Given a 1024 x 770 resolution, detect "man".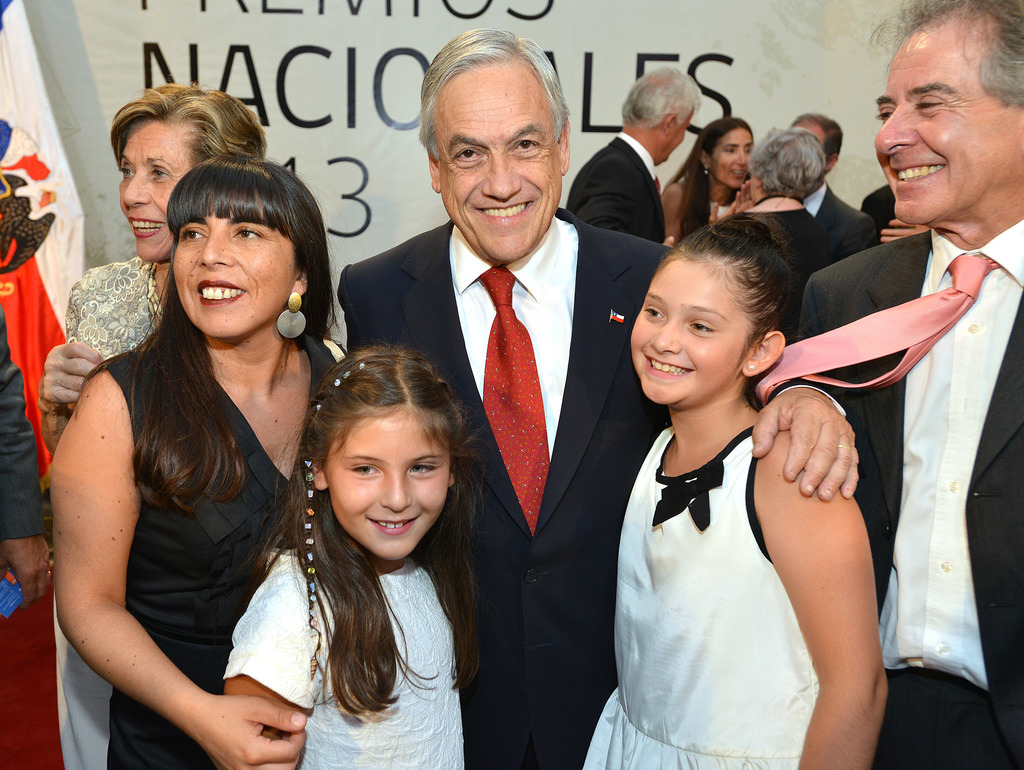
(564,69,698,249).
